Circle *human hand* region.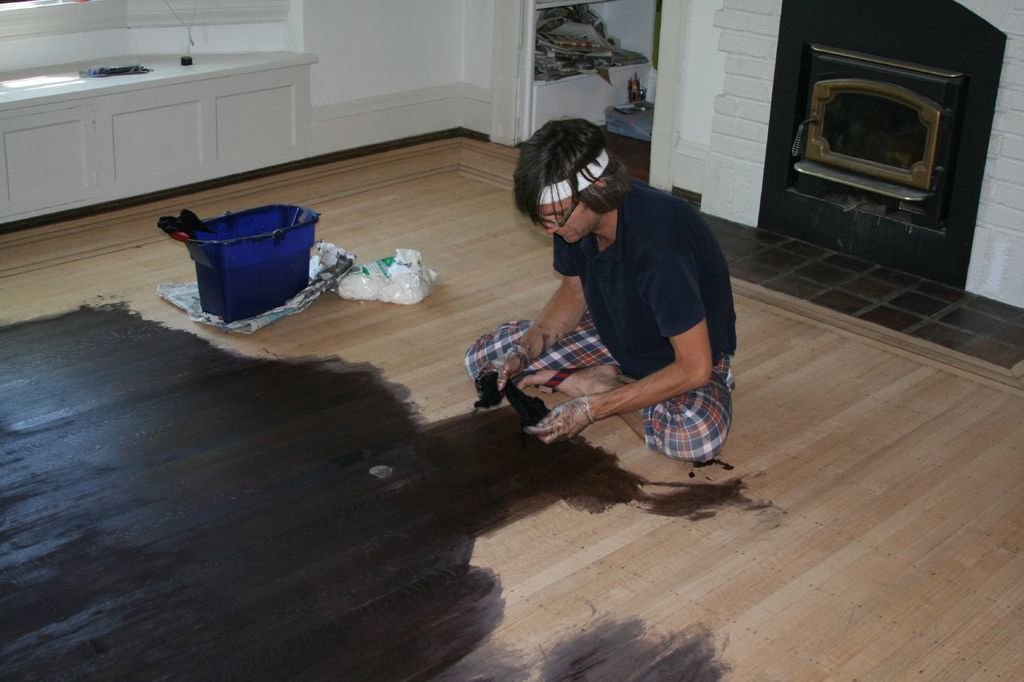
Region: 478 352 527 393.
